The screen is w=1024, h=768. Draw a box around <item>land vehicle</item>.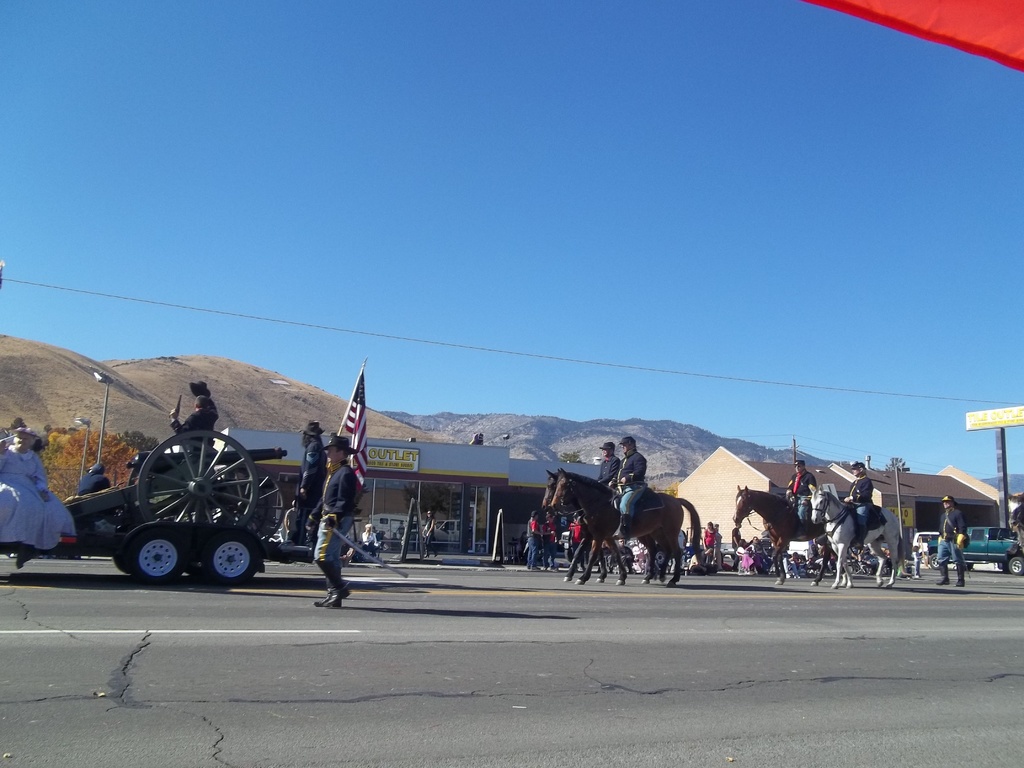
box=[915, 533, 947, 553].
